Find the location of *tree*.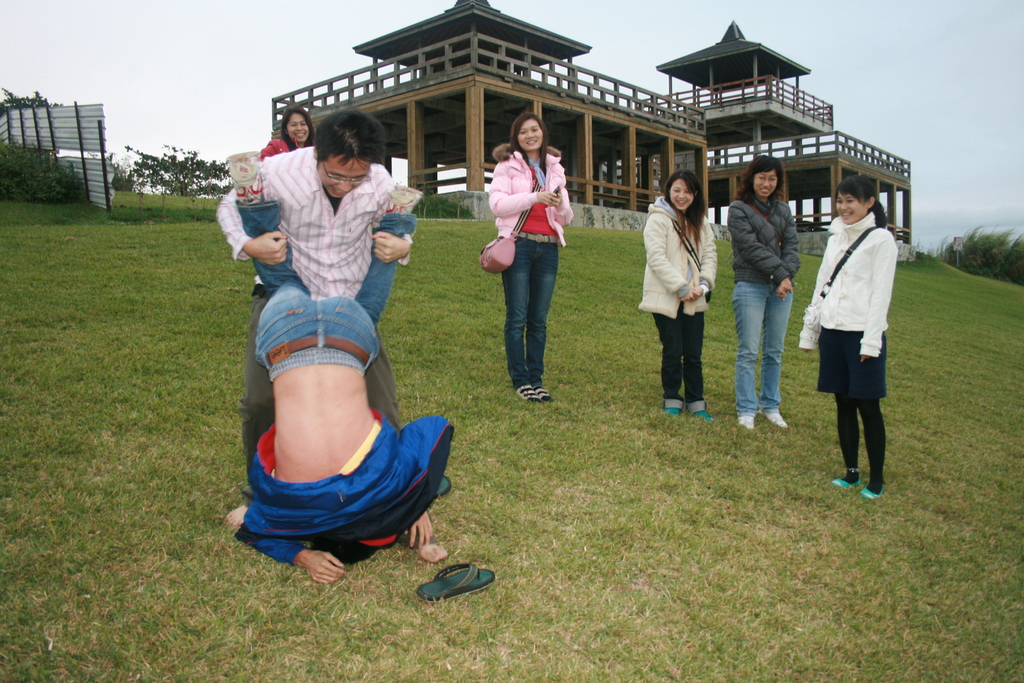
Location: x1=114 y1=140 x2=245 y2=199.
